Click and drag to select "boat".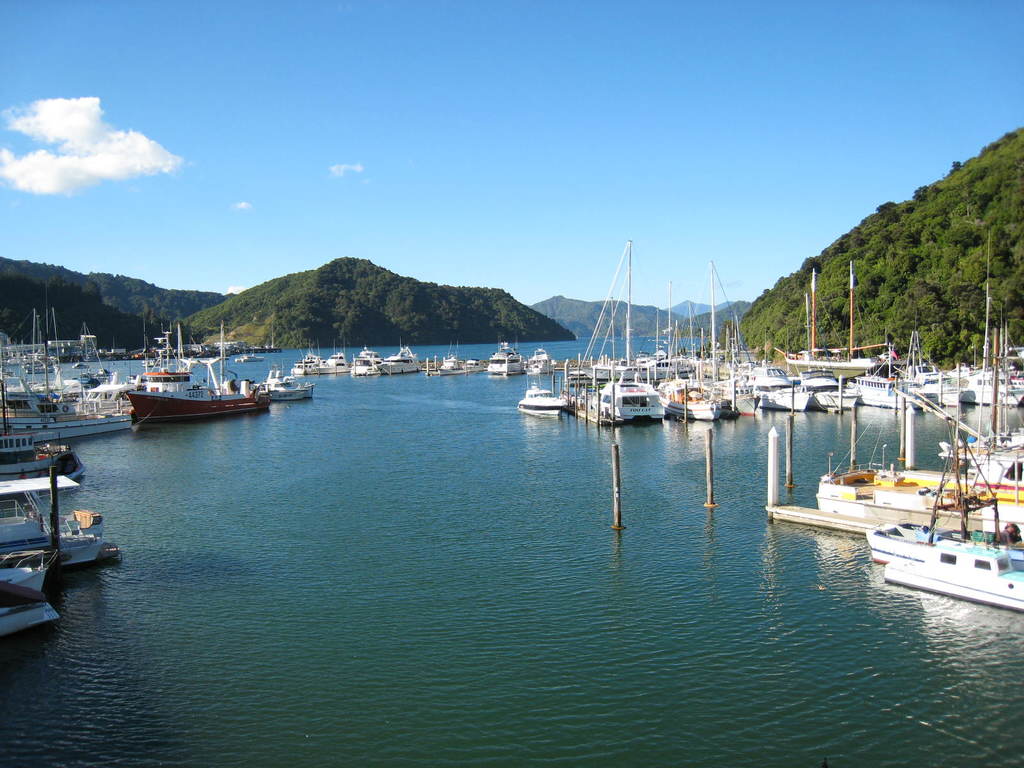
Selection: x1=714 y1=258 x2=776 y2=422.
